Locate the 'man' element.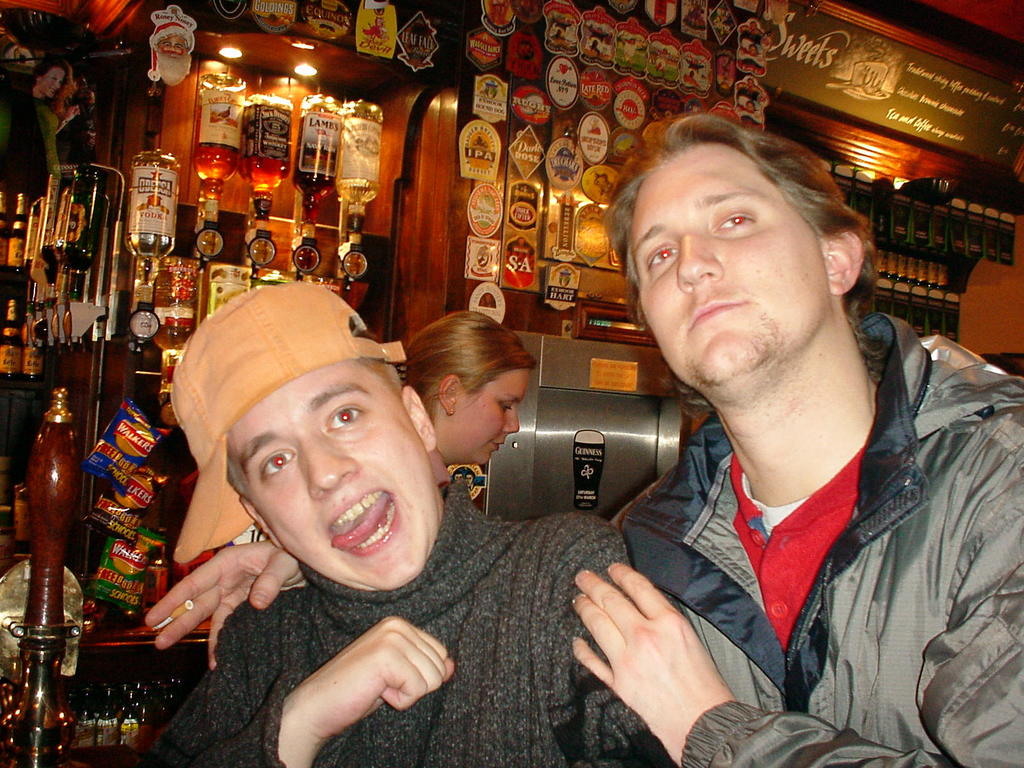
Element bbox: rect(136, 277, 672, 767).
